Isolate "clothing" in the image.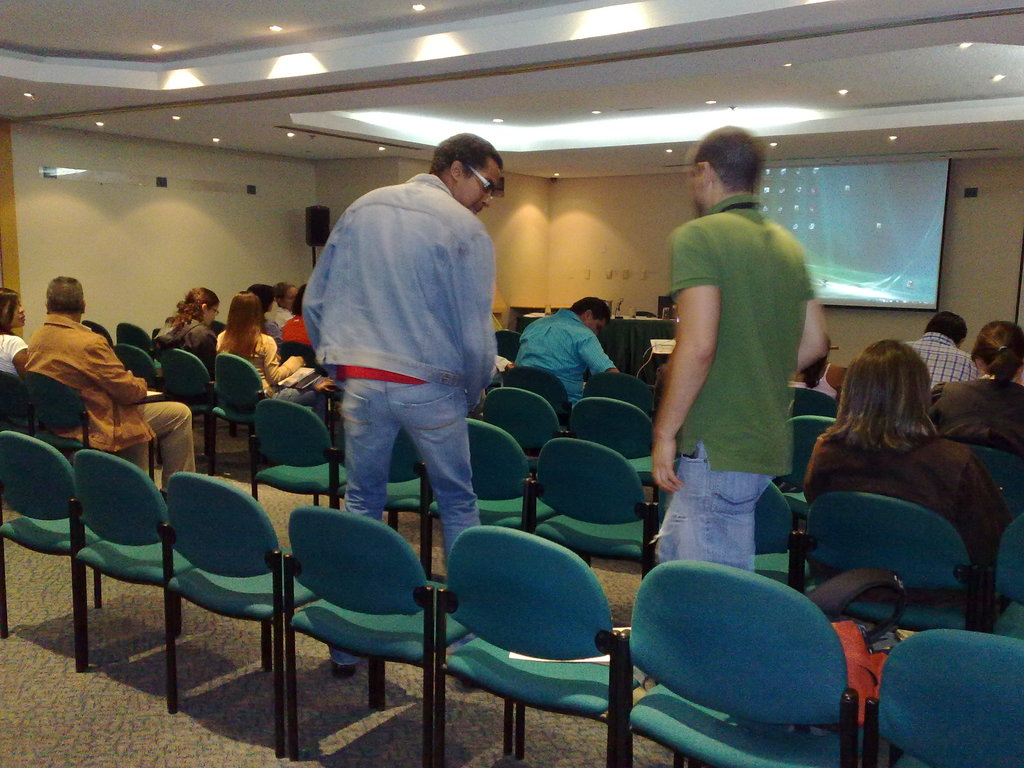
Isolated region: region(904, 319, 987, 399).
